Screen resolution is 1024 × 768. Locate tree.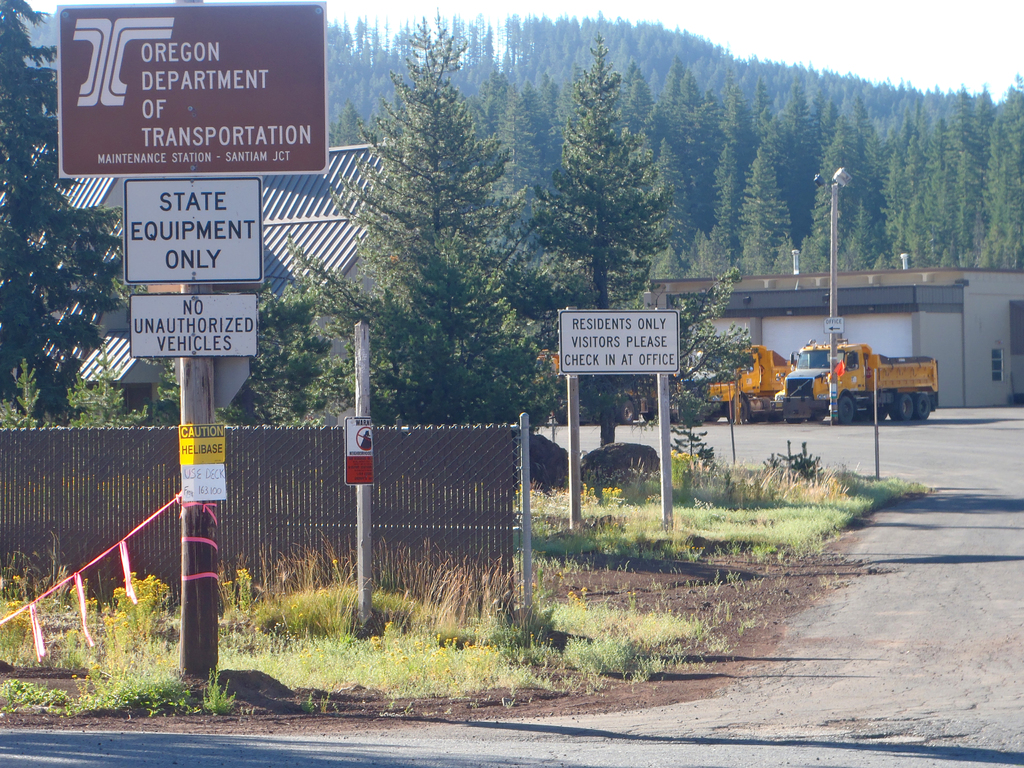
box=[546, 29, 673, 442].
